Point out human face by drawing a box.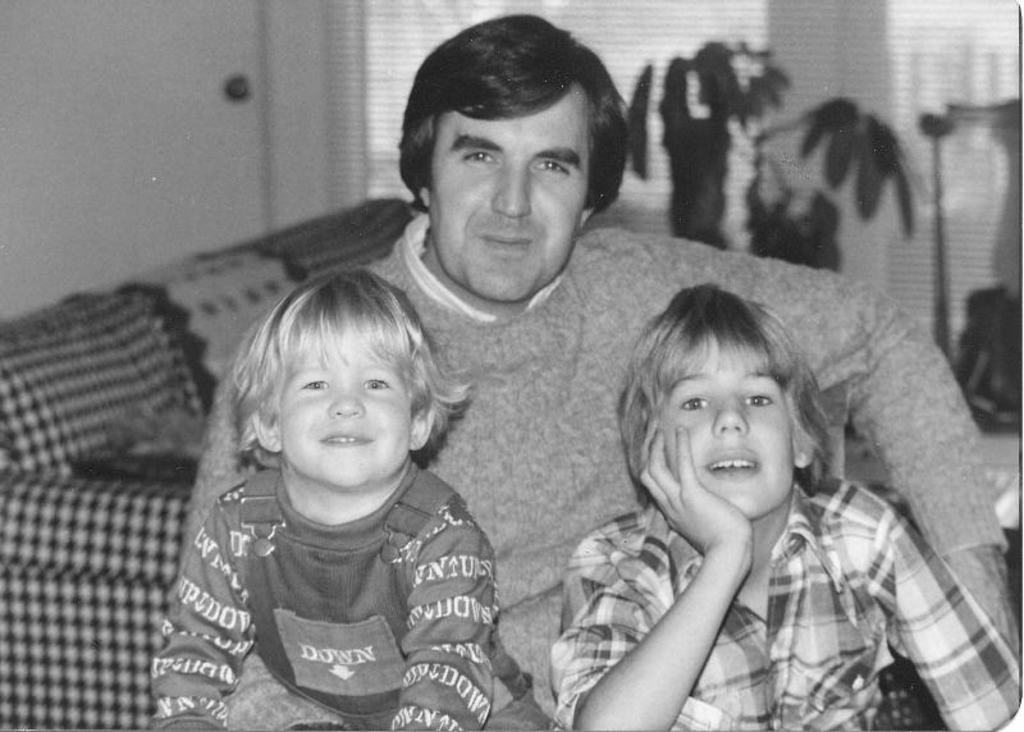
[x1=657, y1=349, x2=788, y2=520].
